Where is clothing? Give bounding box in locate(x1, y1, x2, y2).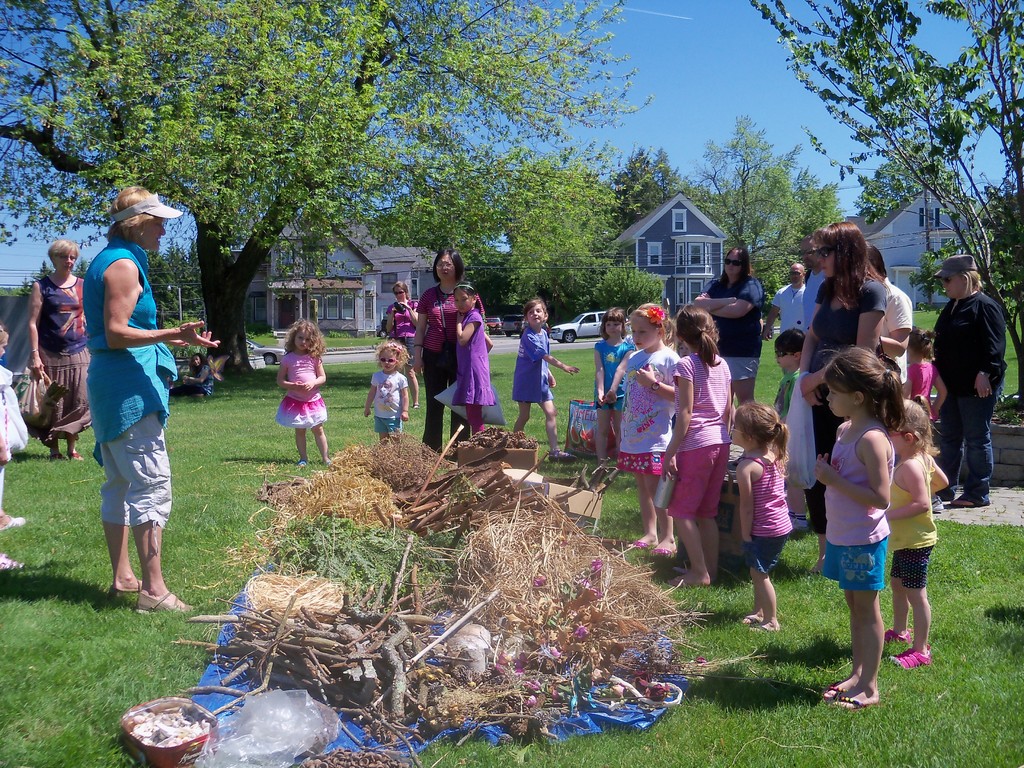
locate(874, 276, 913, 400).
